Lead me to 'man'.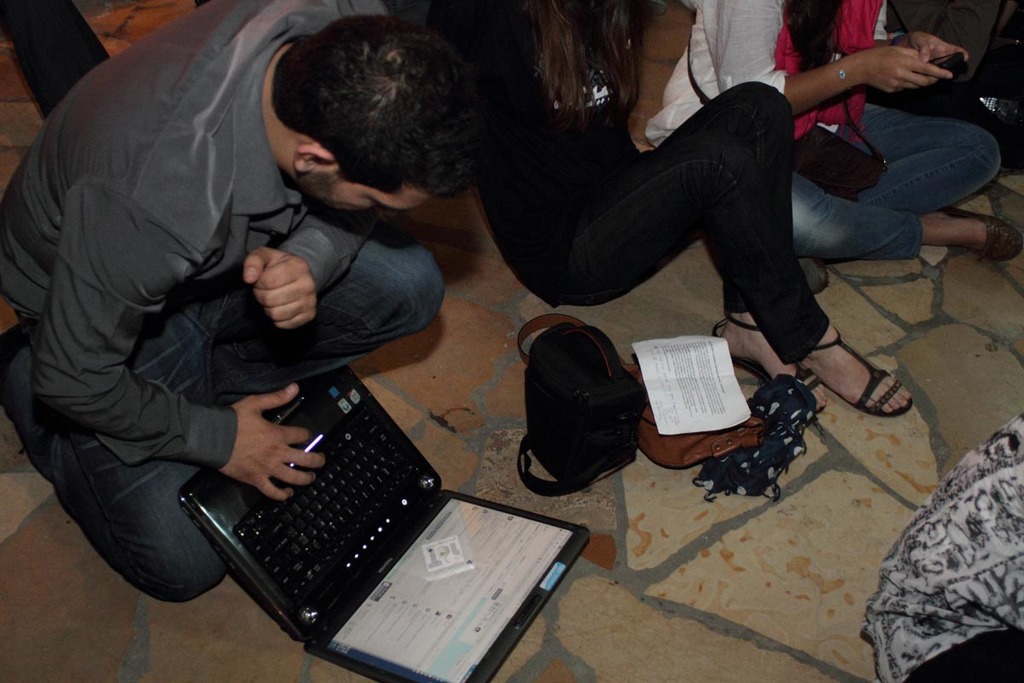
Lead to box(0, 0, 533, 639).
